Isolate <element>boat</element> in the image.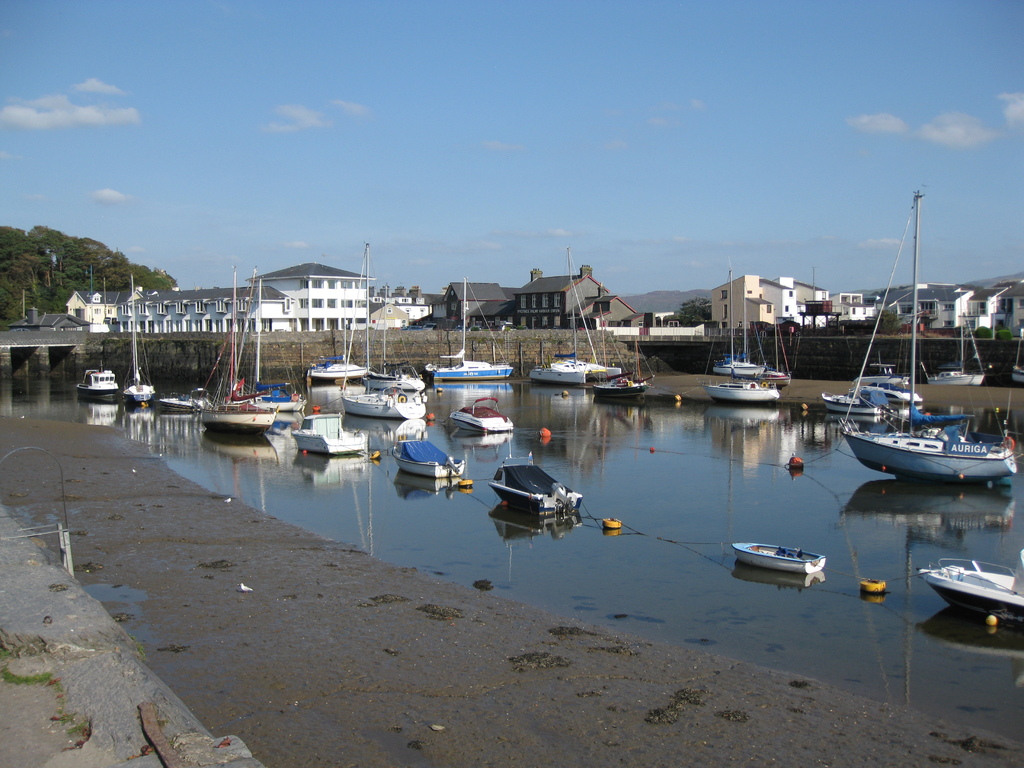
Isolated region: rect(151, 380, 214, 408).
